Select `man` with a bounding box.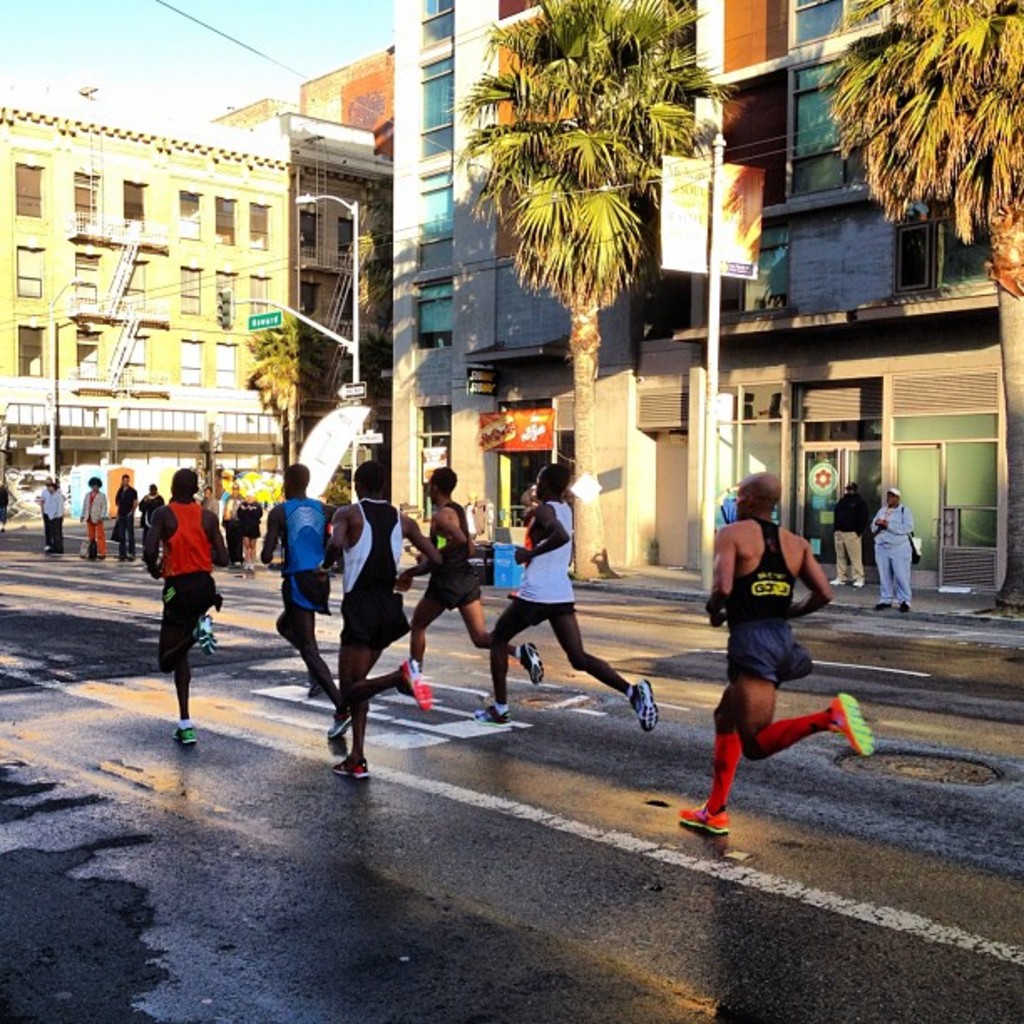
412/467/545/691.
